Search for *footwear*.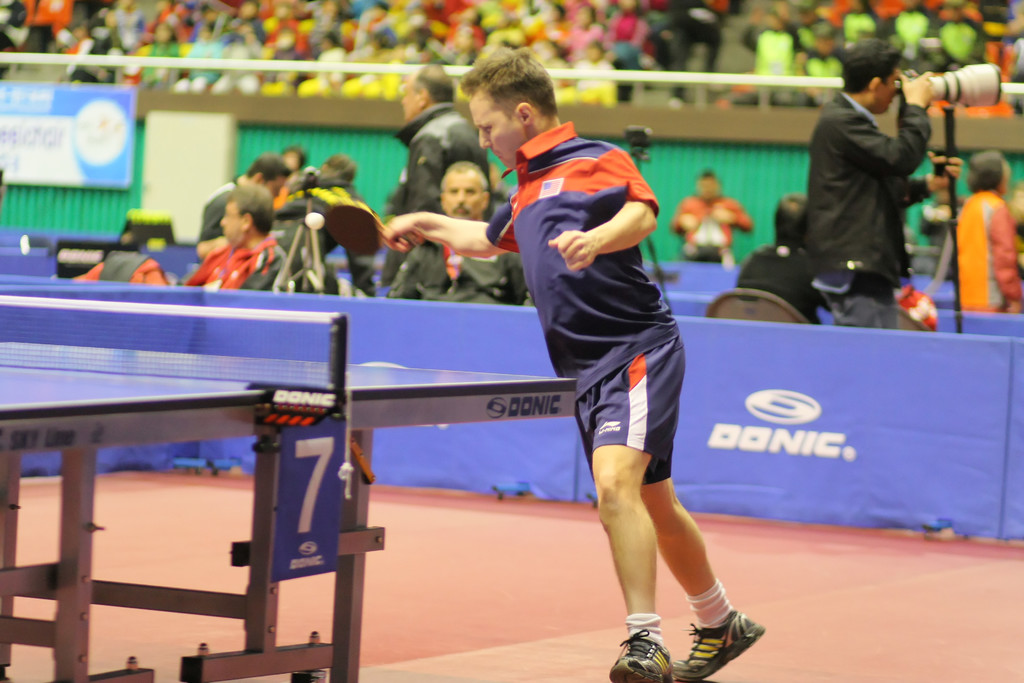
Found at x1=669, y1=596, x2=756, y2=671.
